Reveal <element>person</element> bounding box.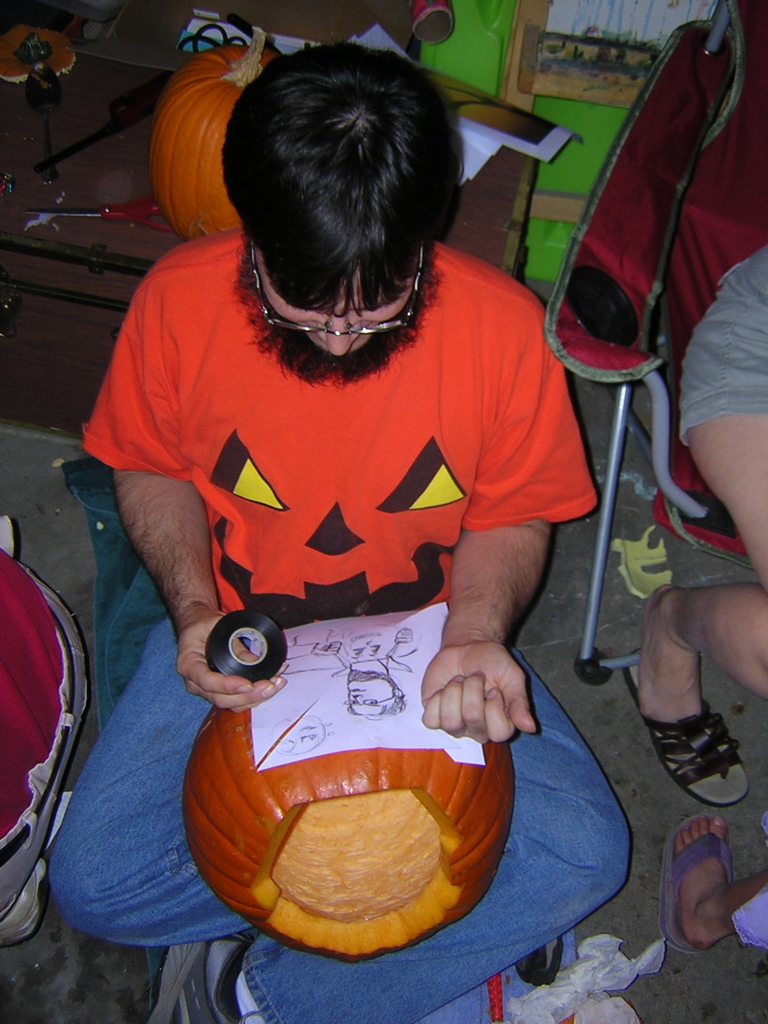
Revealed: pyautogui.locateOnScreen(72, 22, 604, 986).
